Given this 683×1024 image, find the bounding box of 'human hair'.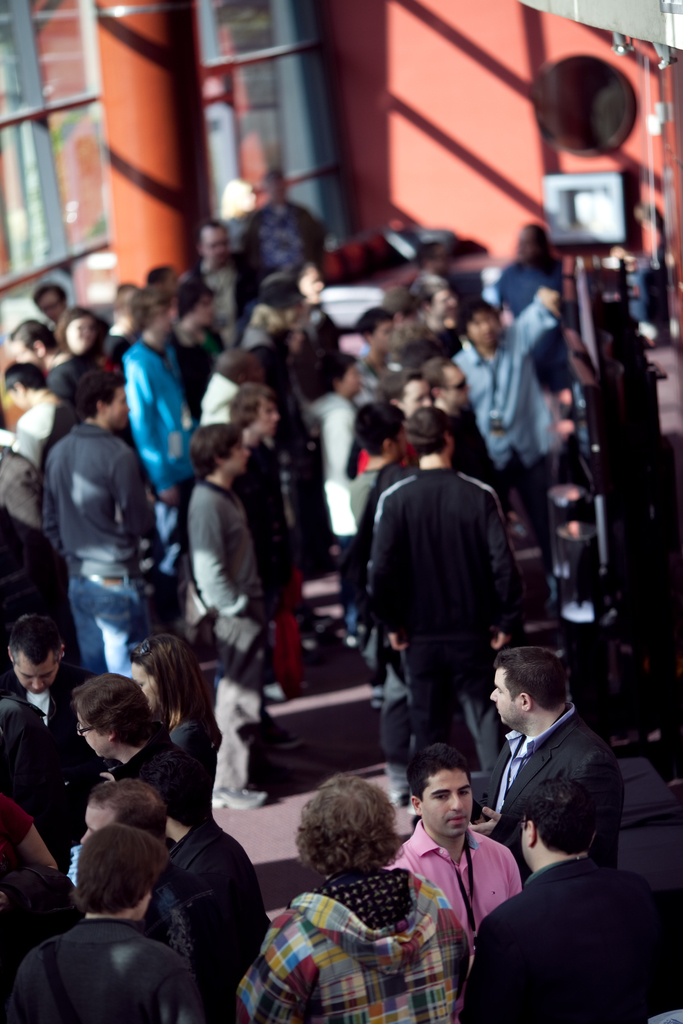
[x1=129, y1=632, x2=222, y2=755].
